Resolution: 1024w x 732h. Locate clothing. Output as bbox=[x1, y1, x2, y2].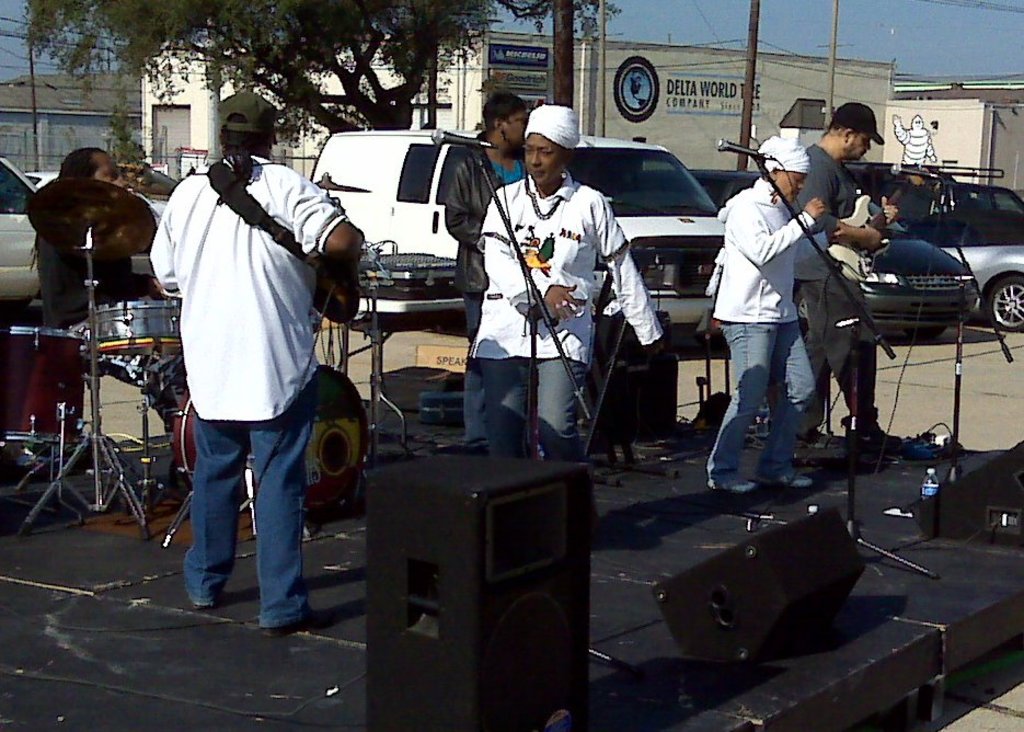
bbox=[461, 157, 667, 483].
